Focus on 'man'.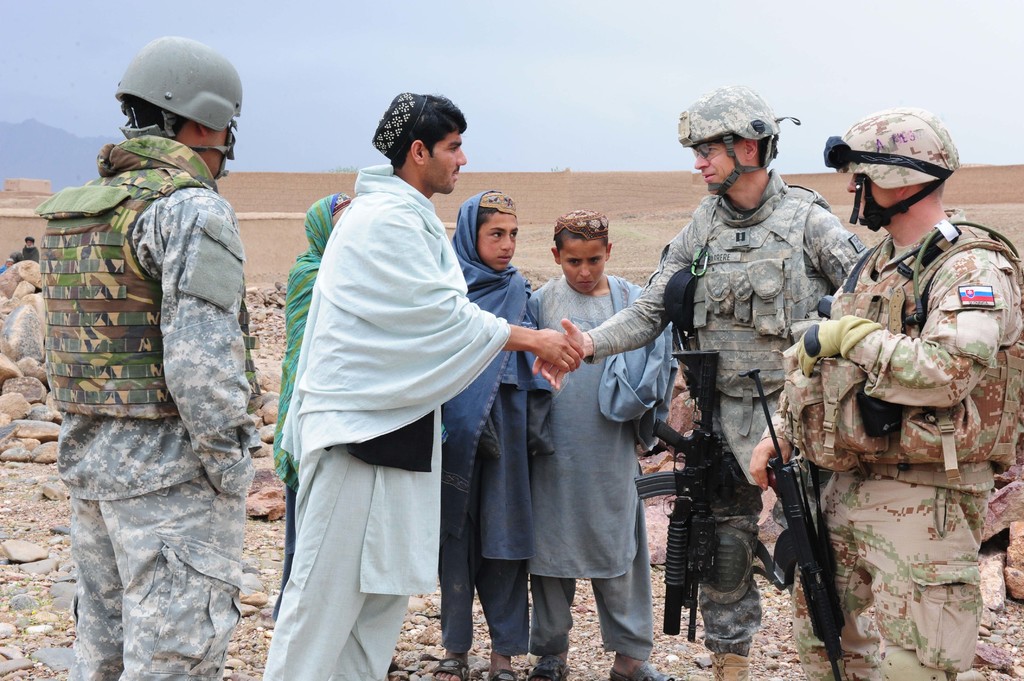
Focused at bbox=[33, 30, 276, 680].
